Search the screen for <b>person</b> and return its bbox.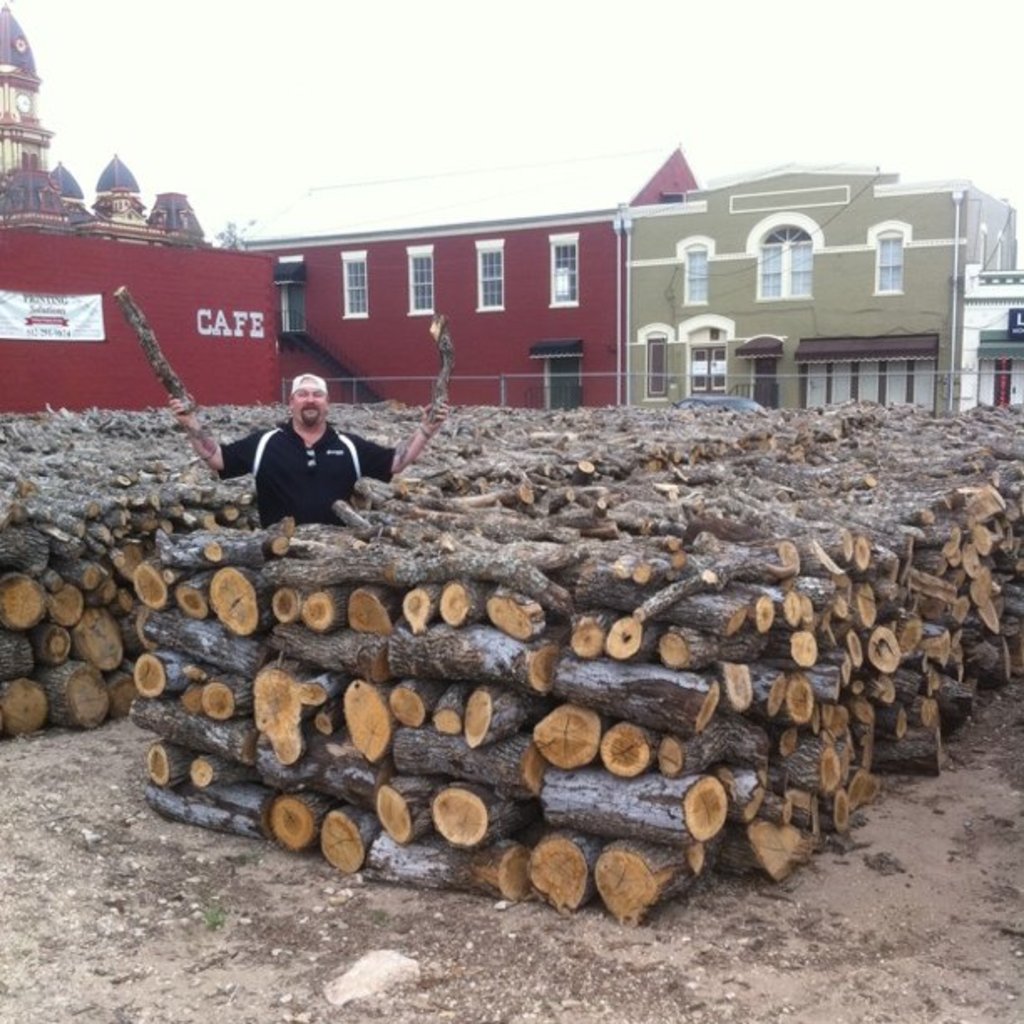
Found: 166/370/447/534.
